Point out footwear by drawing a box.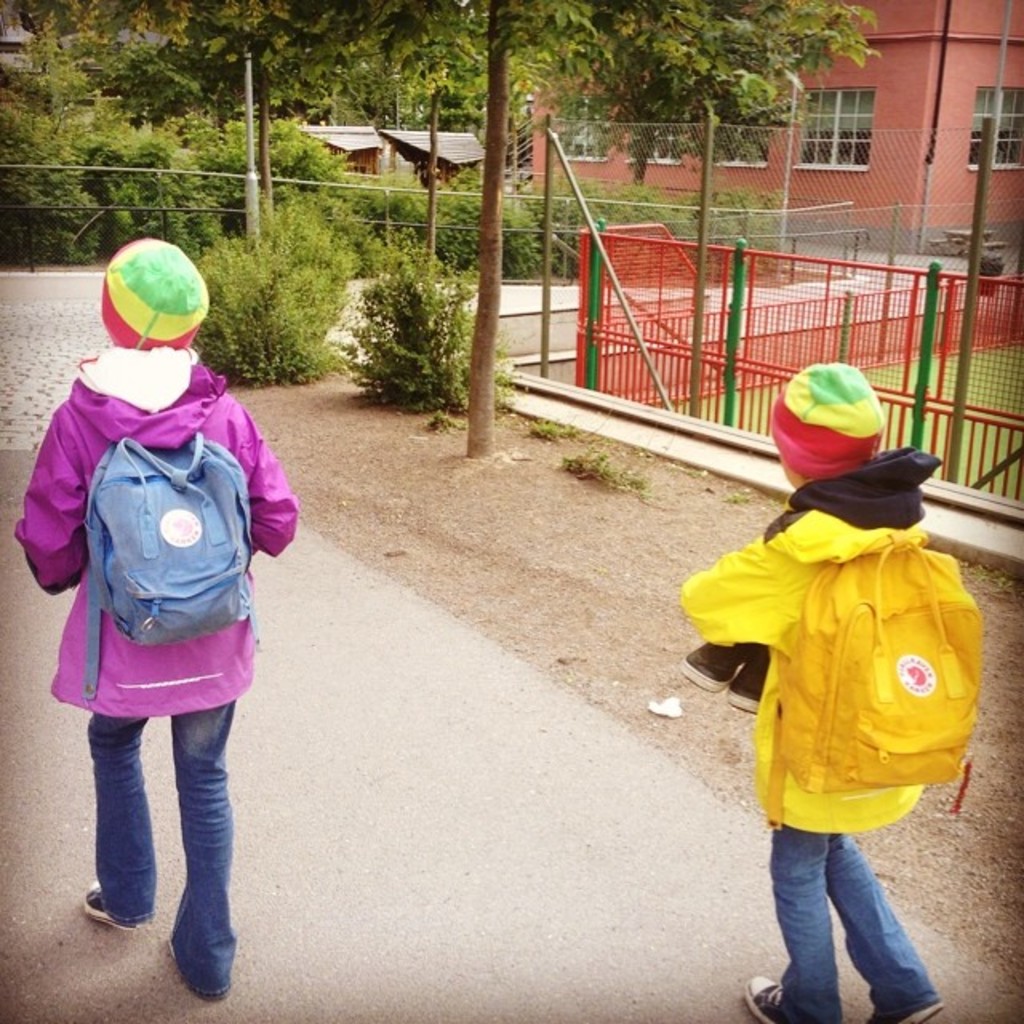
(742,981,784,1022).
